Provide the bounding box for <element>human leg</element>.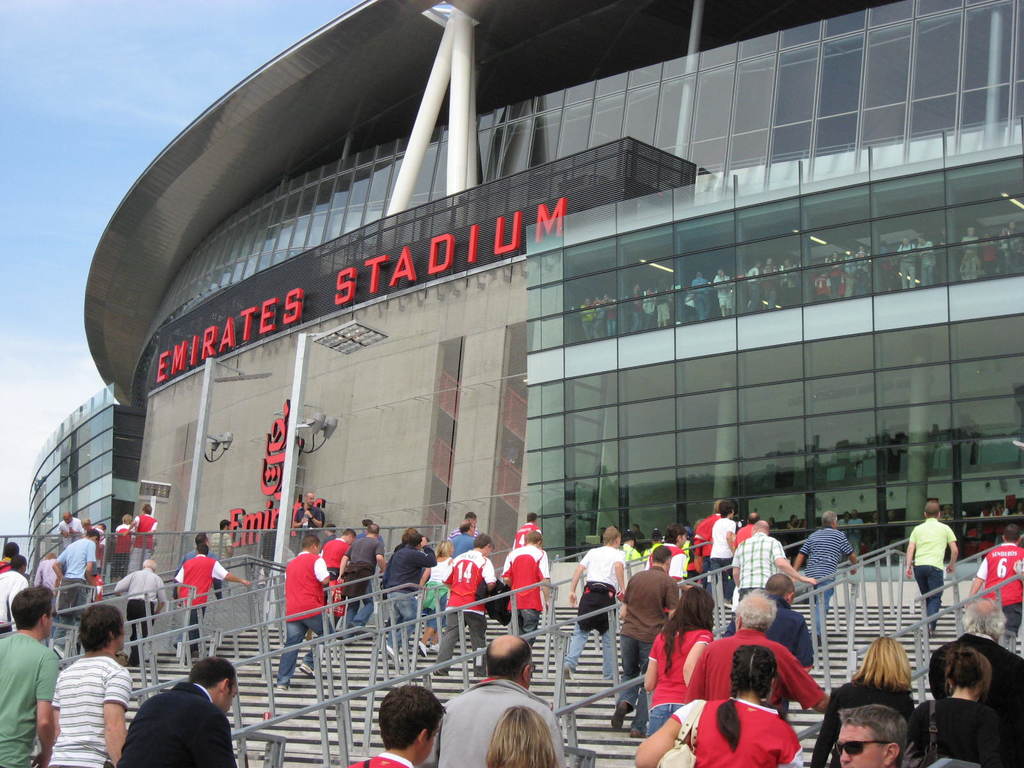
l=812, t=581, r=833, b=647.
